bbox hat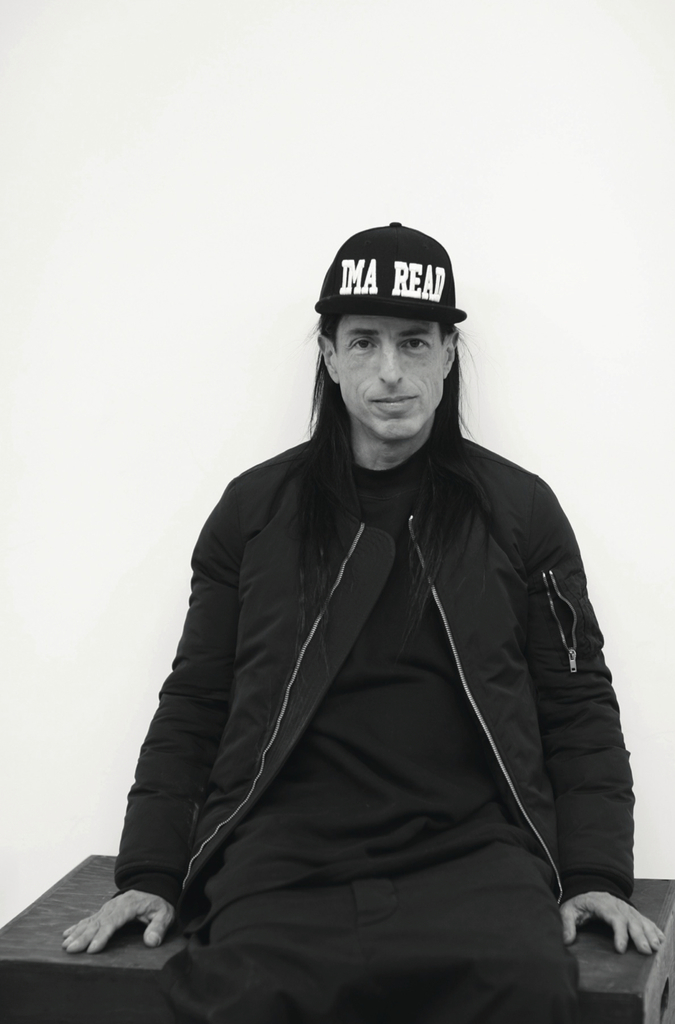
bbox=(311, 217, 466, 322)
